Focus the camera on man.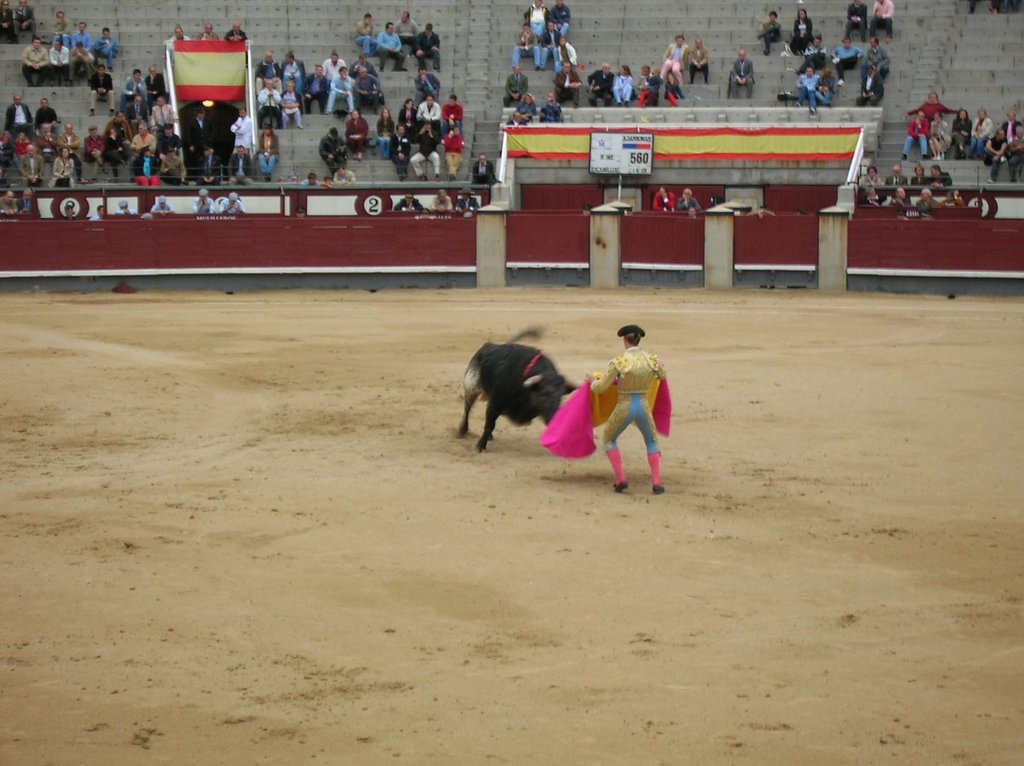
Focus region: BBox(149, 90, 181, 131).
